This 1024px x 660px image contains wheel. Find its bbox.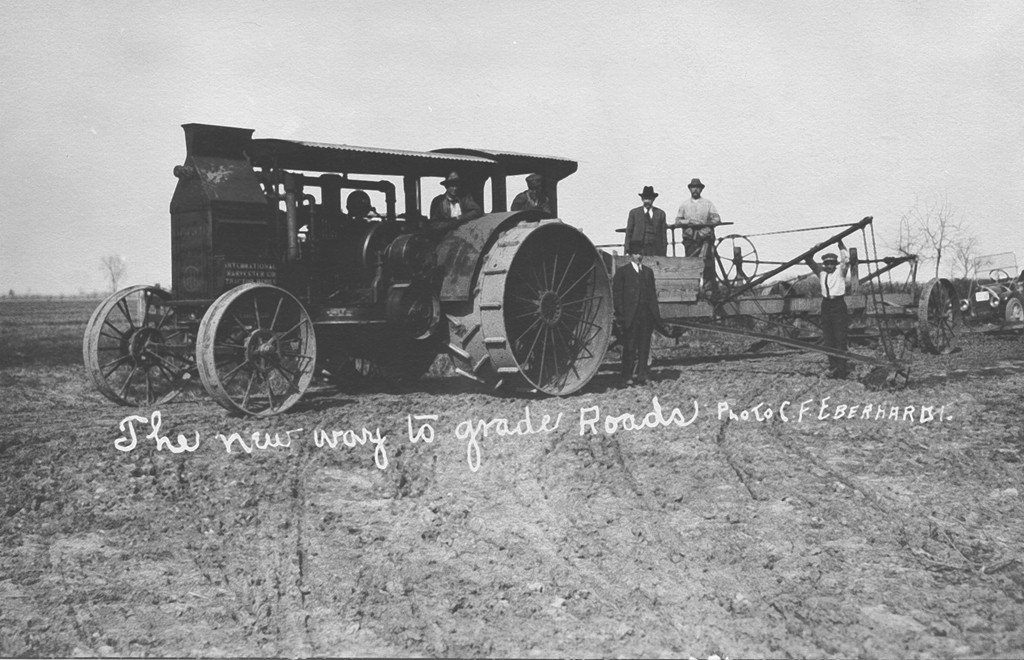
bbox=(329, 335, 429, 393).
